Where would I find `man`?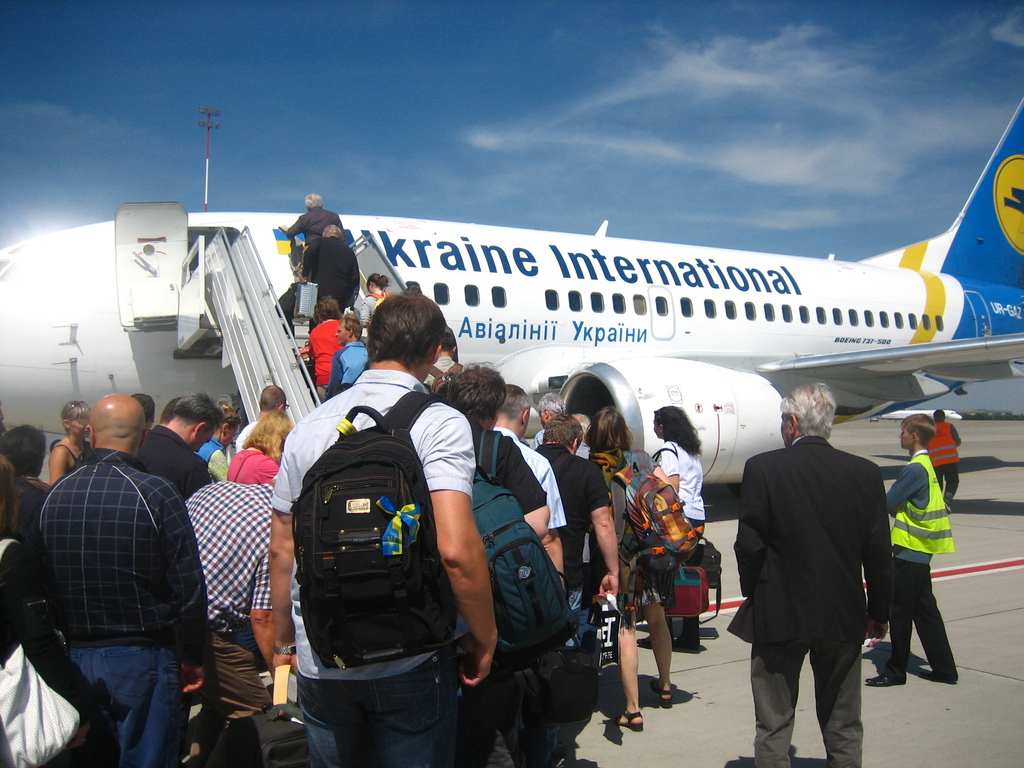
At {"x1": 22, "y1": 392, "x2": 208, "y2": 767}.
